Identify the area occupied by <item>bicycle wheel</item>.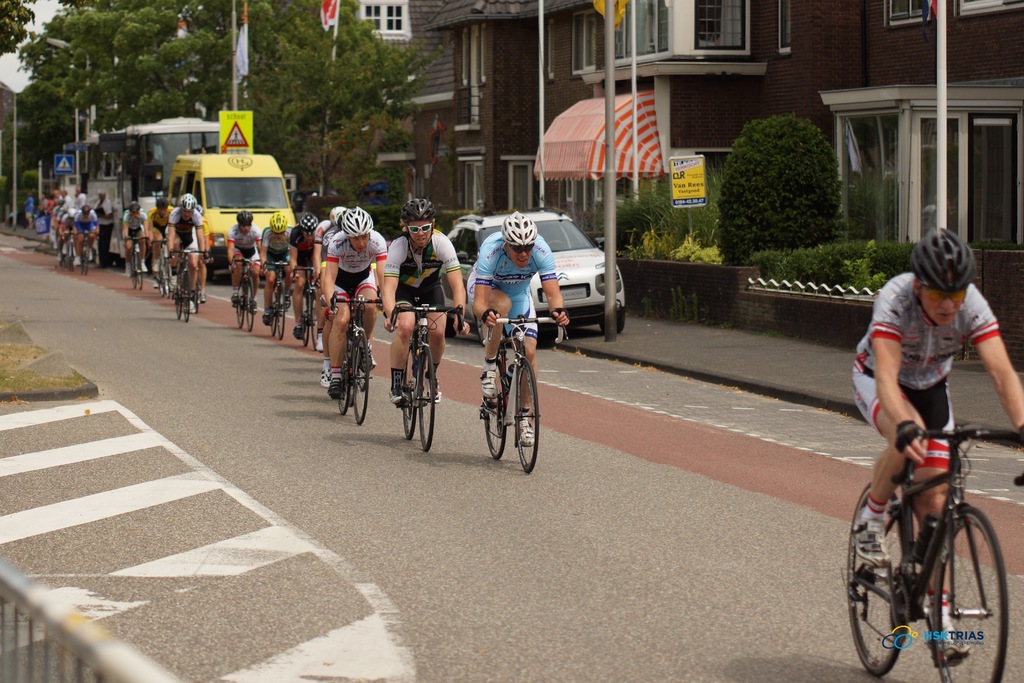
Area: region(479, 357, 509, 465).
